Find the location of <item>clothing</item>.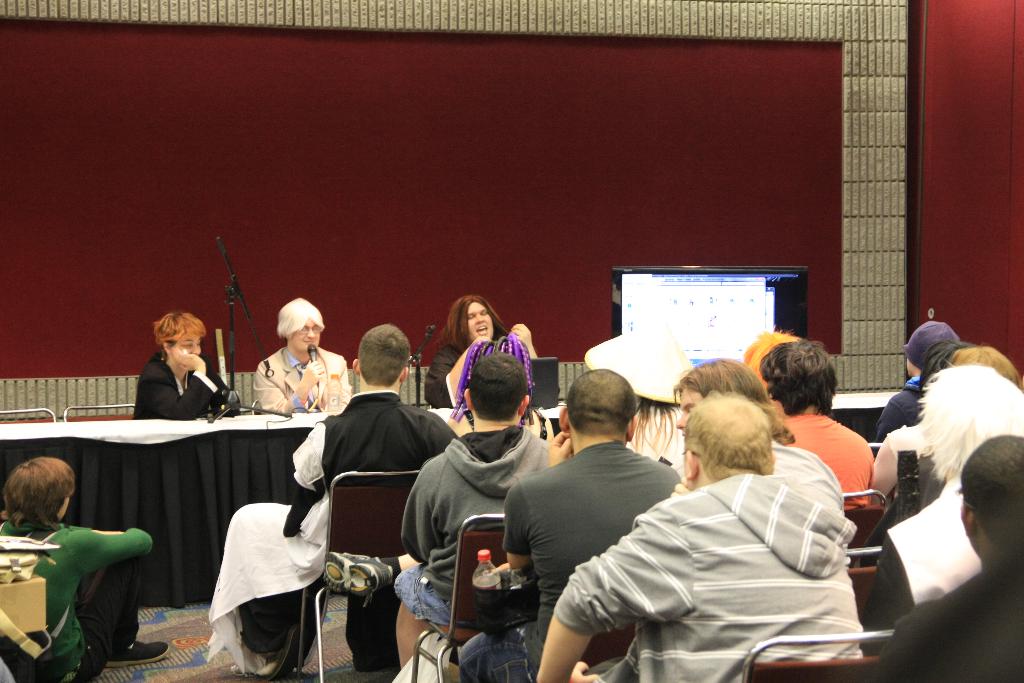
Location: rect(392, 425, 548, 634).
